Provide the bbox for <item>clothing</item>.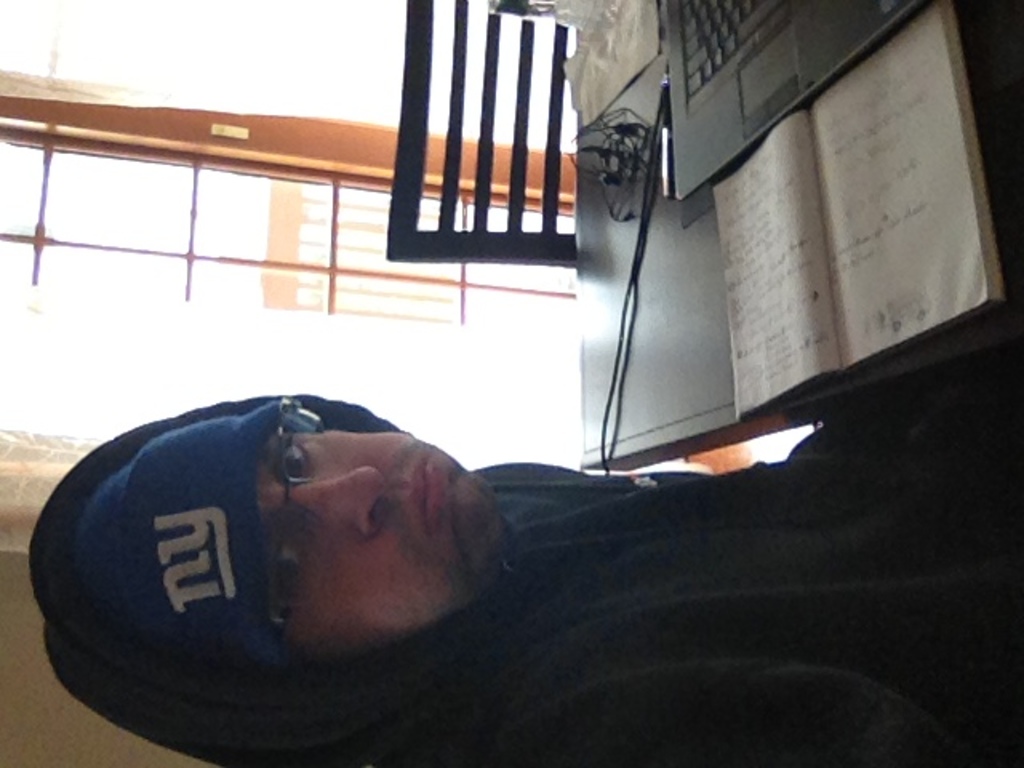
box(42, 320, 915, 750).
